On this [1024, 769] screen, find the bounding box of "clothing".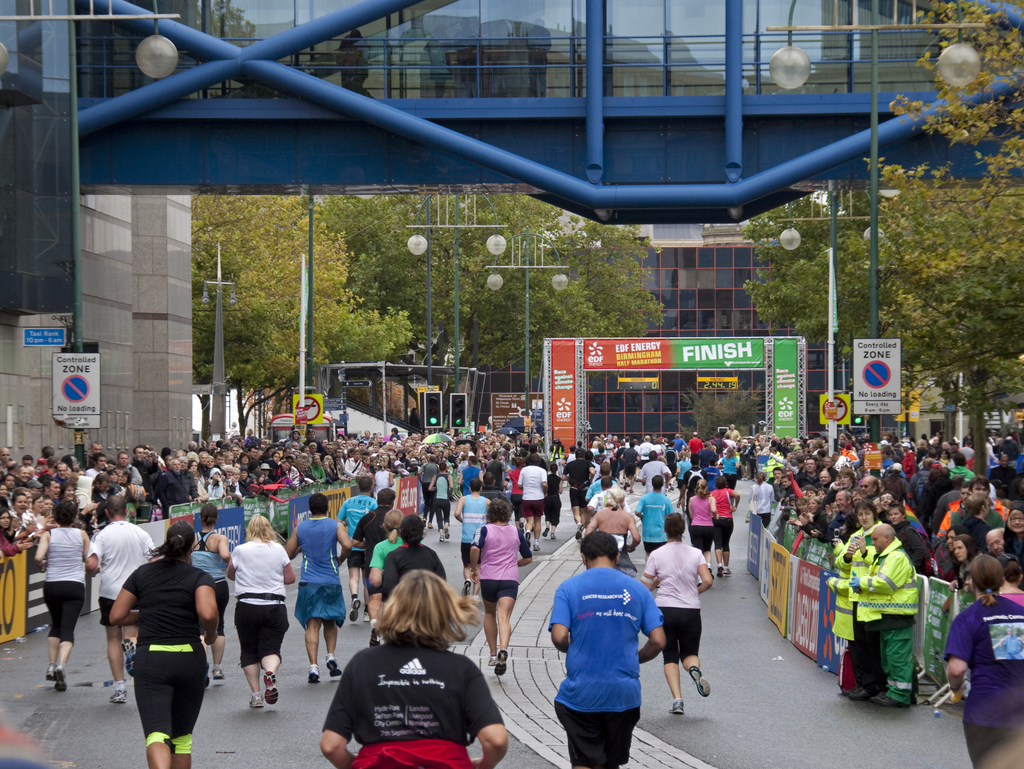
Bounding box: bbox=(120, 559, 218, 750).
